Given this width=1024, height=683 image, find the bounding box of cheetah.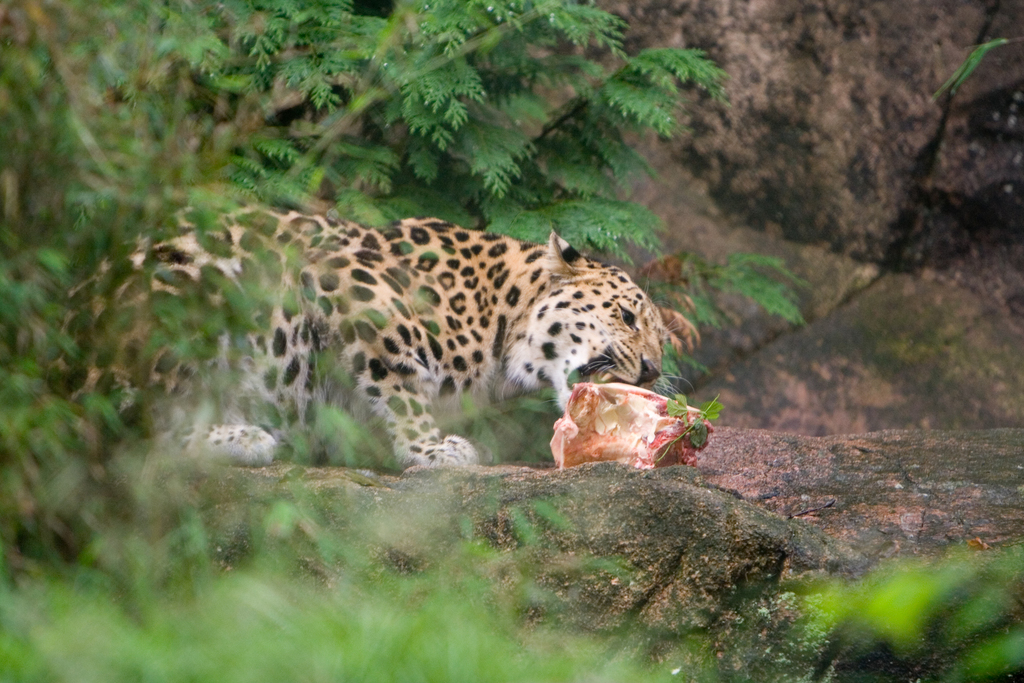
Rect(48, 195, 672, 469).
